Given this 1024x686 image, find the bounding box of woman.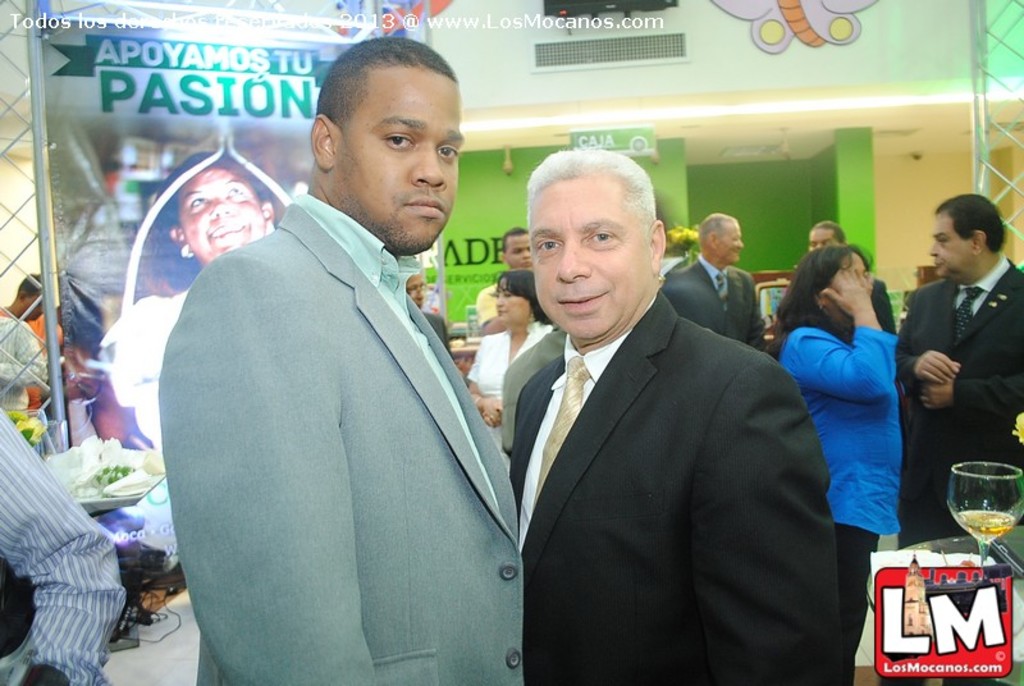
457,270,559,474.
